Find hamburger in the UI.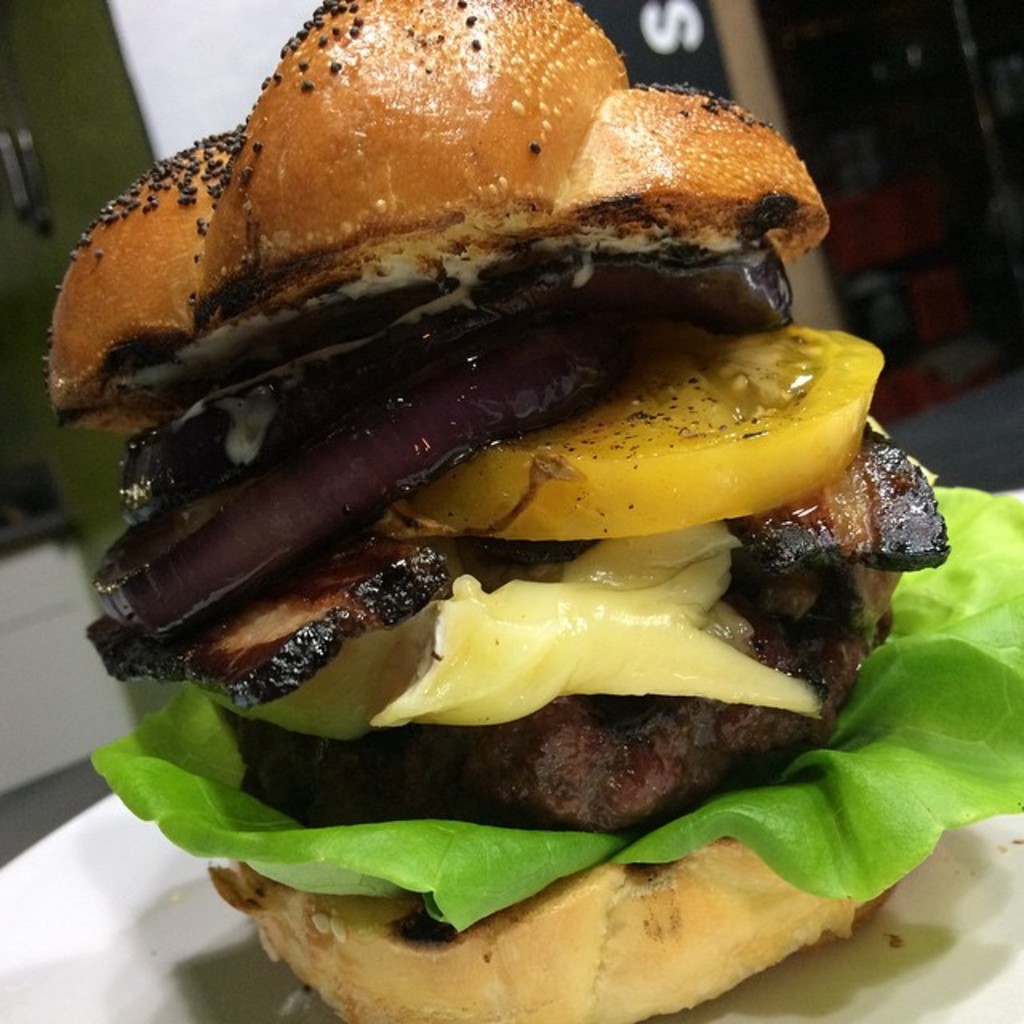
UI element at 45/0/1022/1022.
